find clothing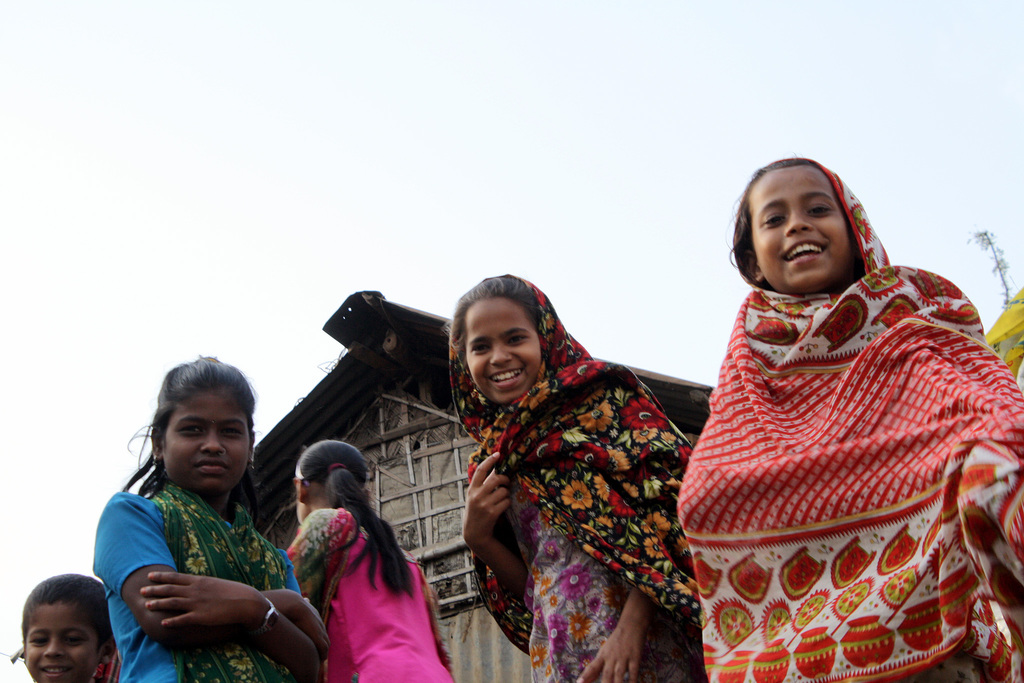
[x1=458, y1=302, x2=552, y2=409]
